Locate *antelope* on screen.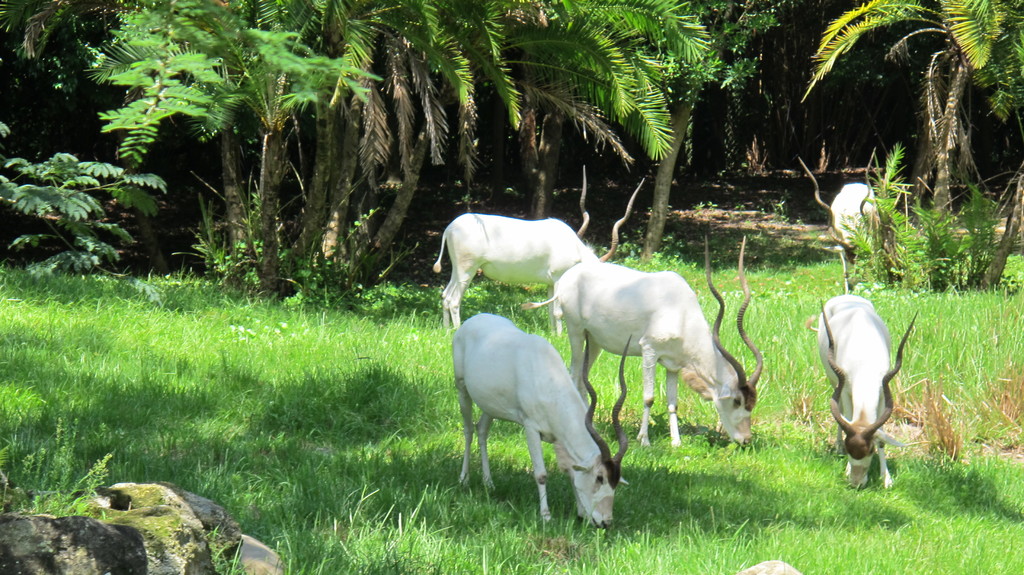
On screen at {"left": 811, "top": 290, "right": 920, "bottom": 485}.
